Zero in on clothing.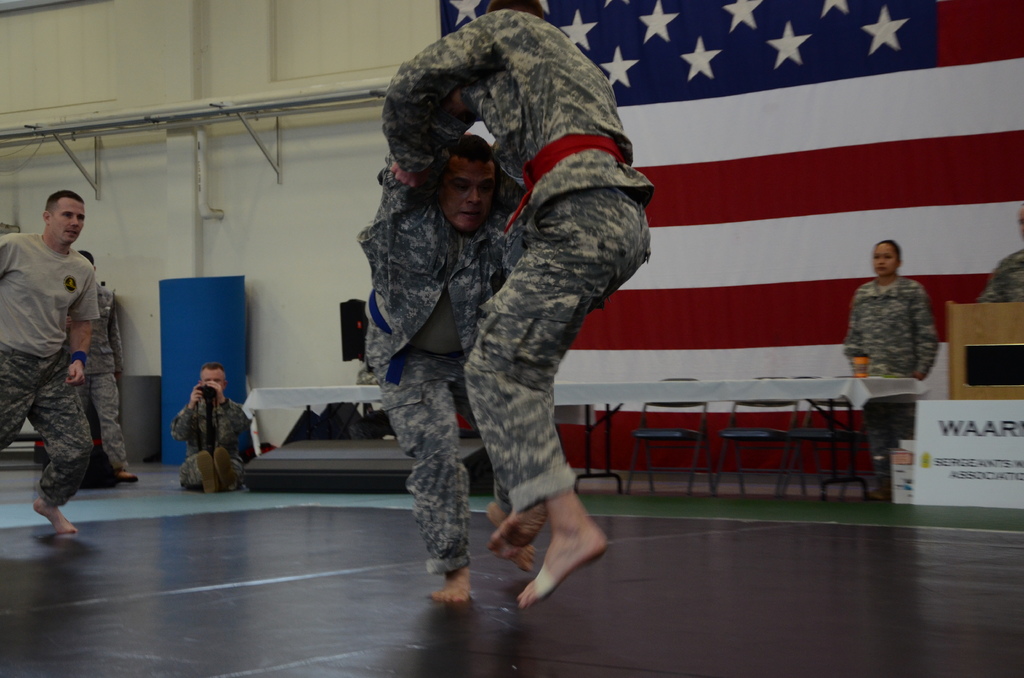
Zeroed in: x1=172, y1=390, x2=260, y2=490.
